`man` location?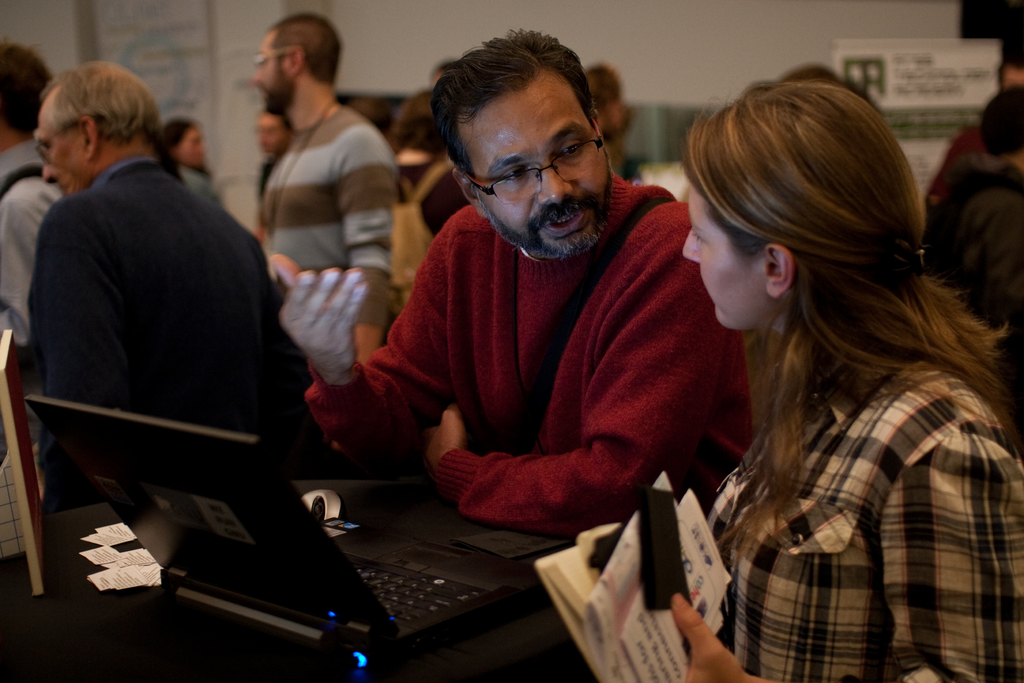
28,64,294,509
